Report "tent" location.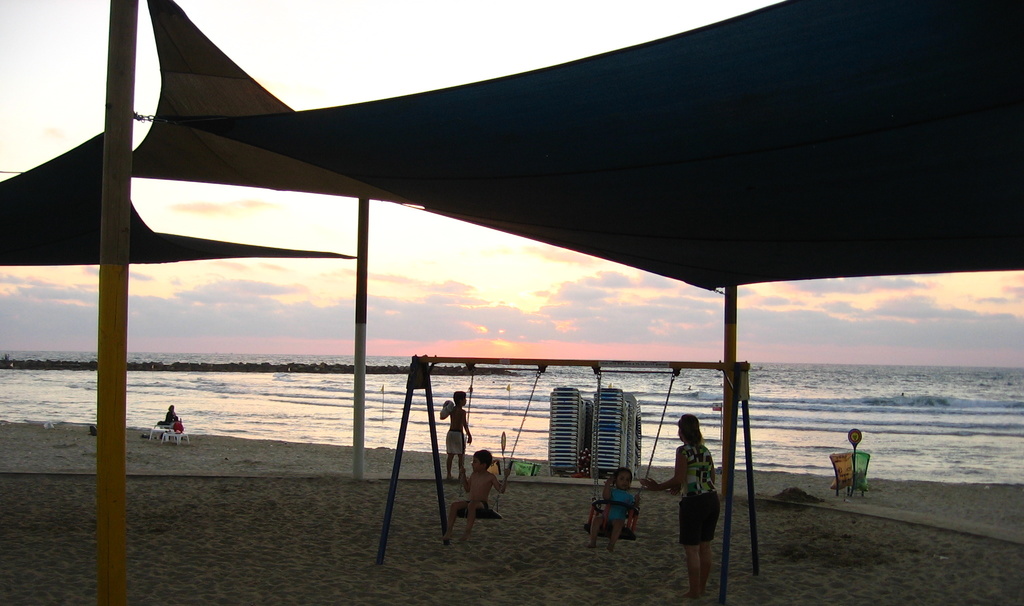
Report: locate(131, 0, 1022, 593).
